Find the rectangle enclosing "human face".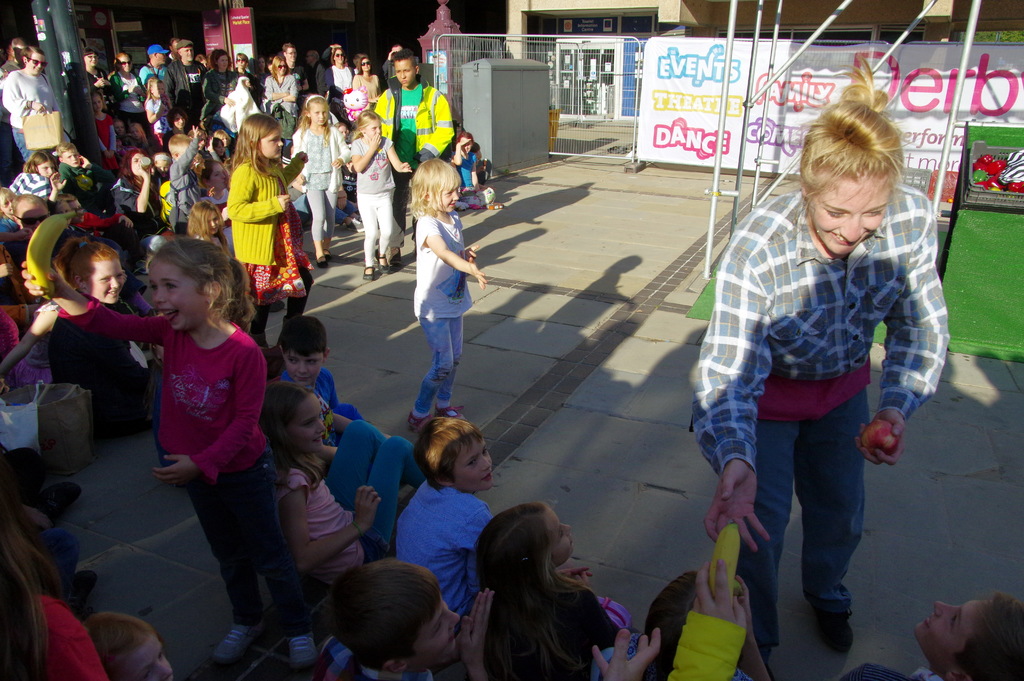
detection(289, 394, 328, 450).
